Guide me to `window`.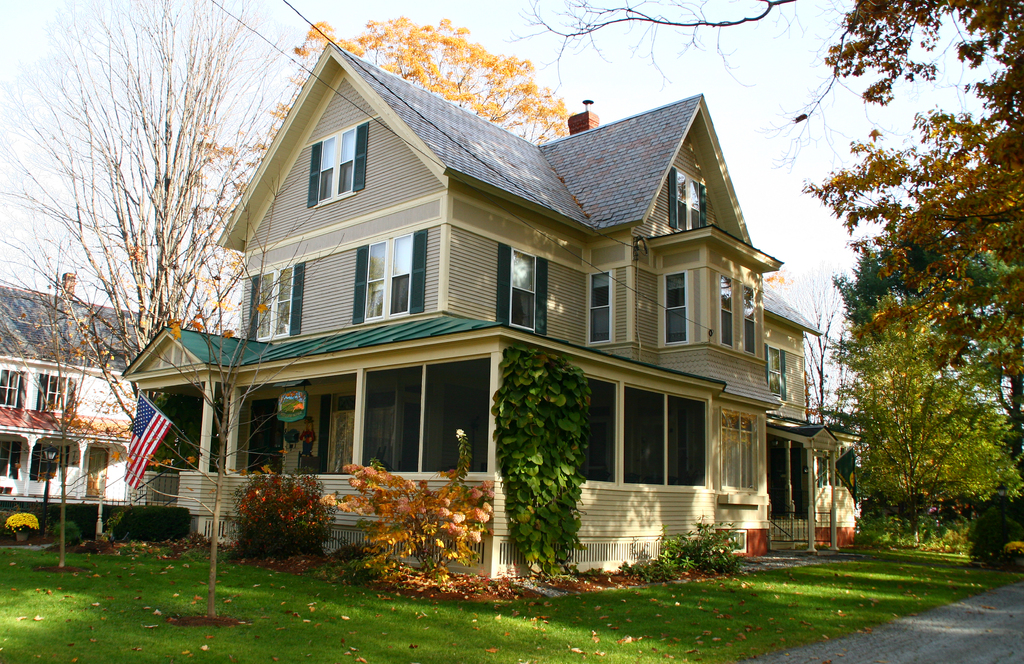
Guidance: 557, 367, 732, 502.
